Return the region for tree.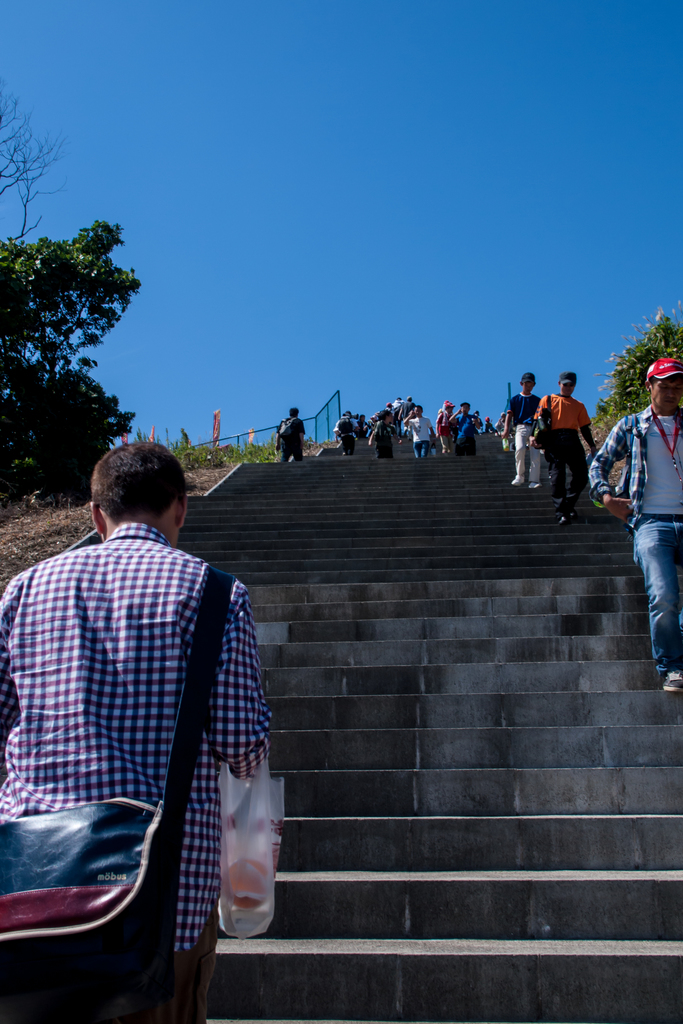
{"x1": 0, "y1": 92, "x2": 71, "y2": 252}.
